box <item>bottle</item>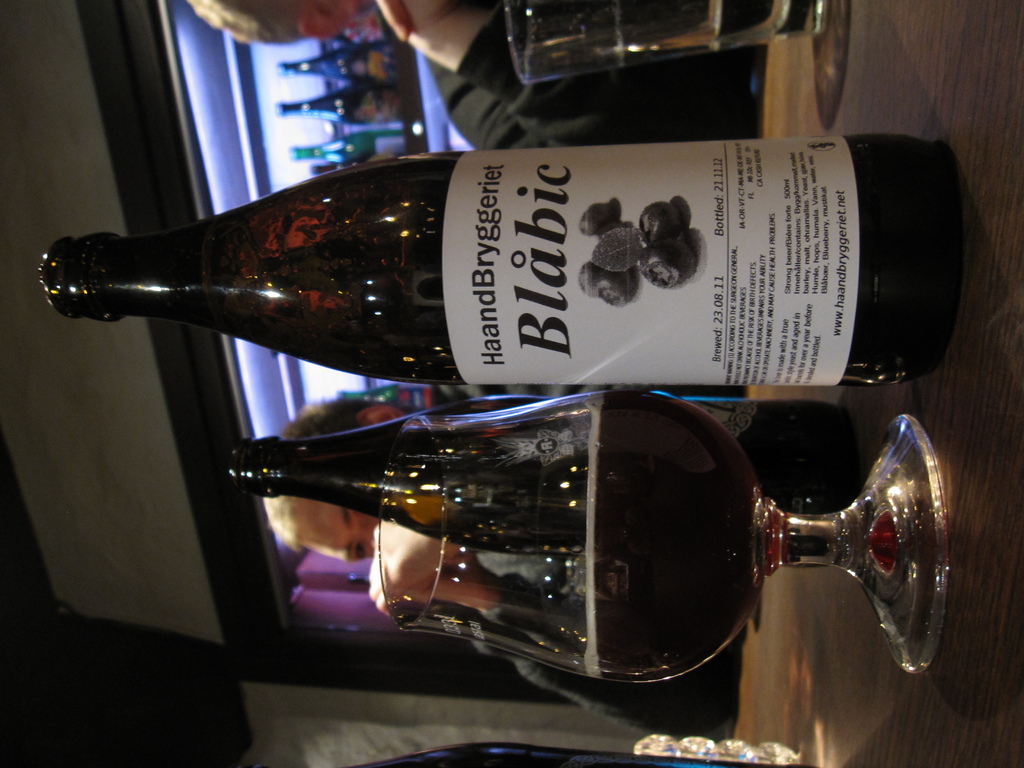
(8,116,984,399)
